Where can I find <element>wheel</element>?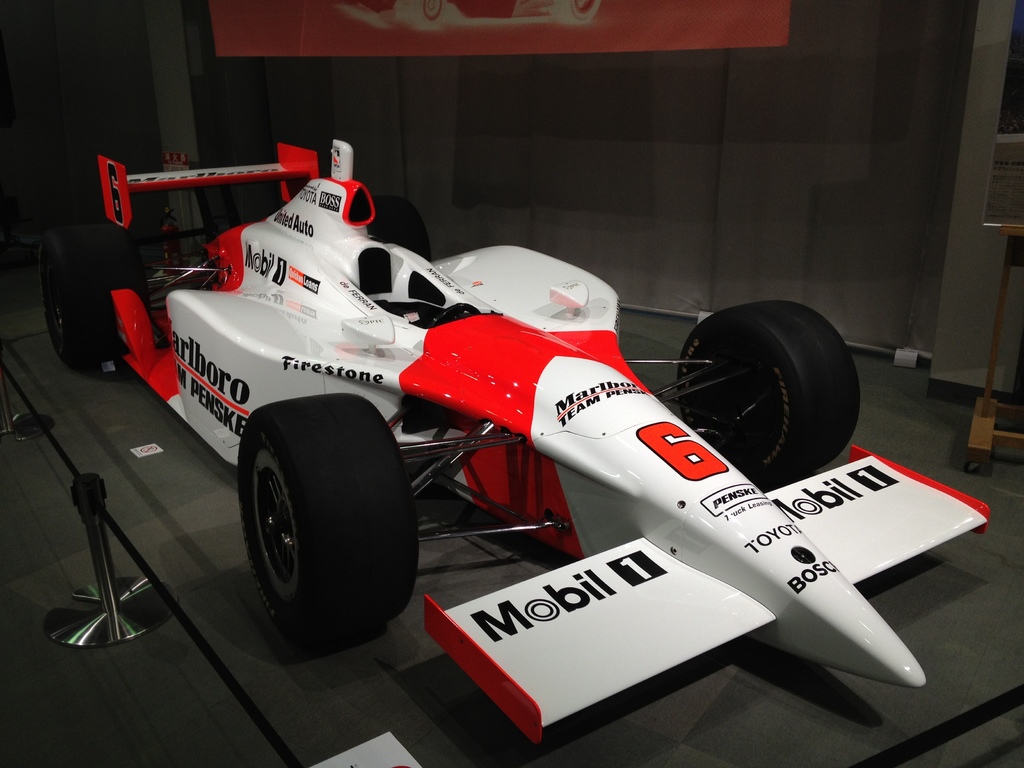
You can find it at [x1=241, y1=394, x2=423, y2=644].
